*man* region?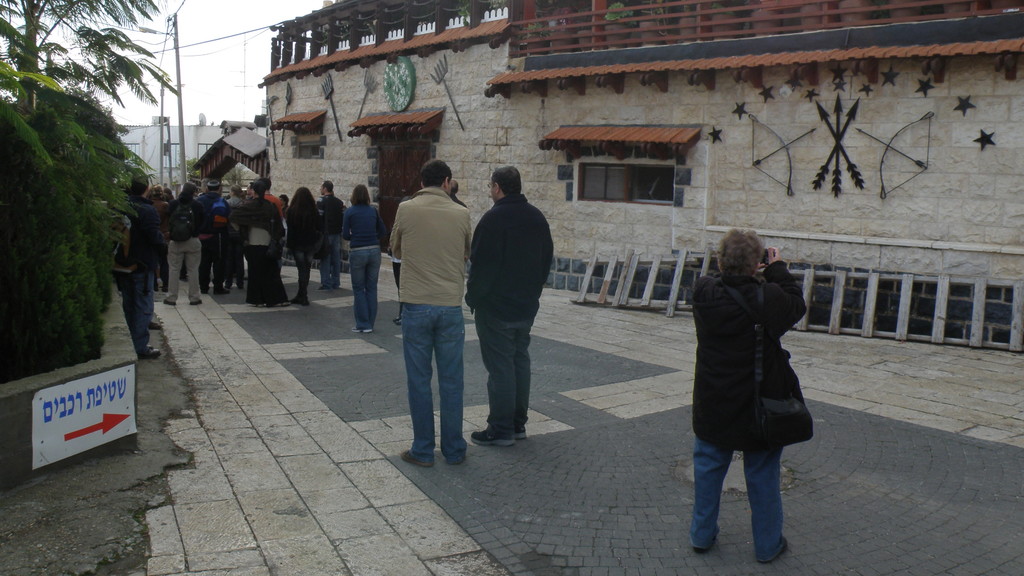
387:157:476:468
